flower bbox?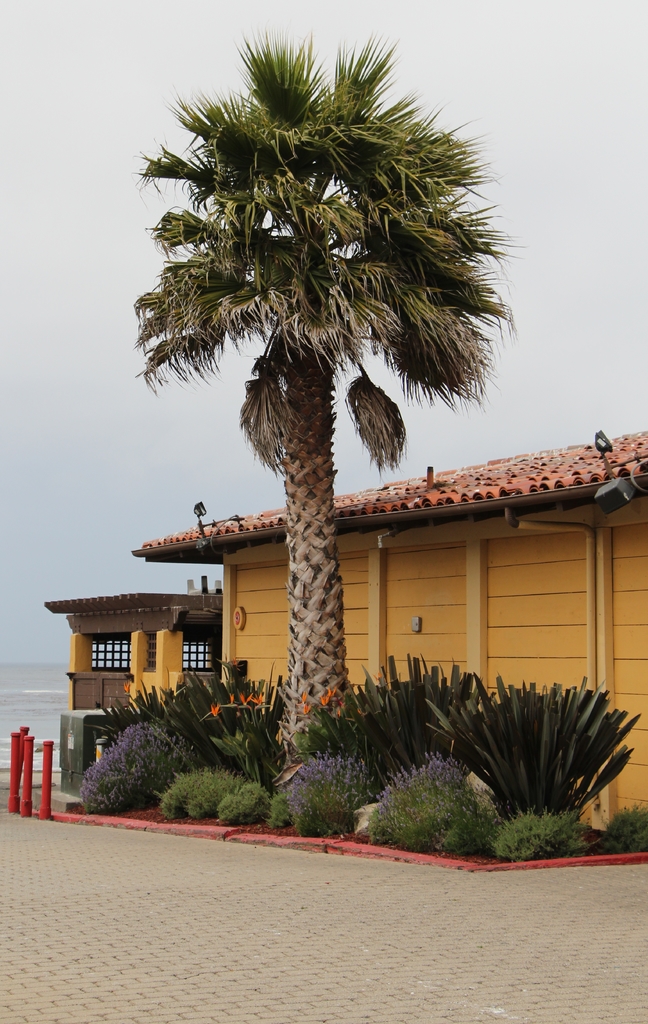
x1=238 y1=690 x2=254 y2=704
